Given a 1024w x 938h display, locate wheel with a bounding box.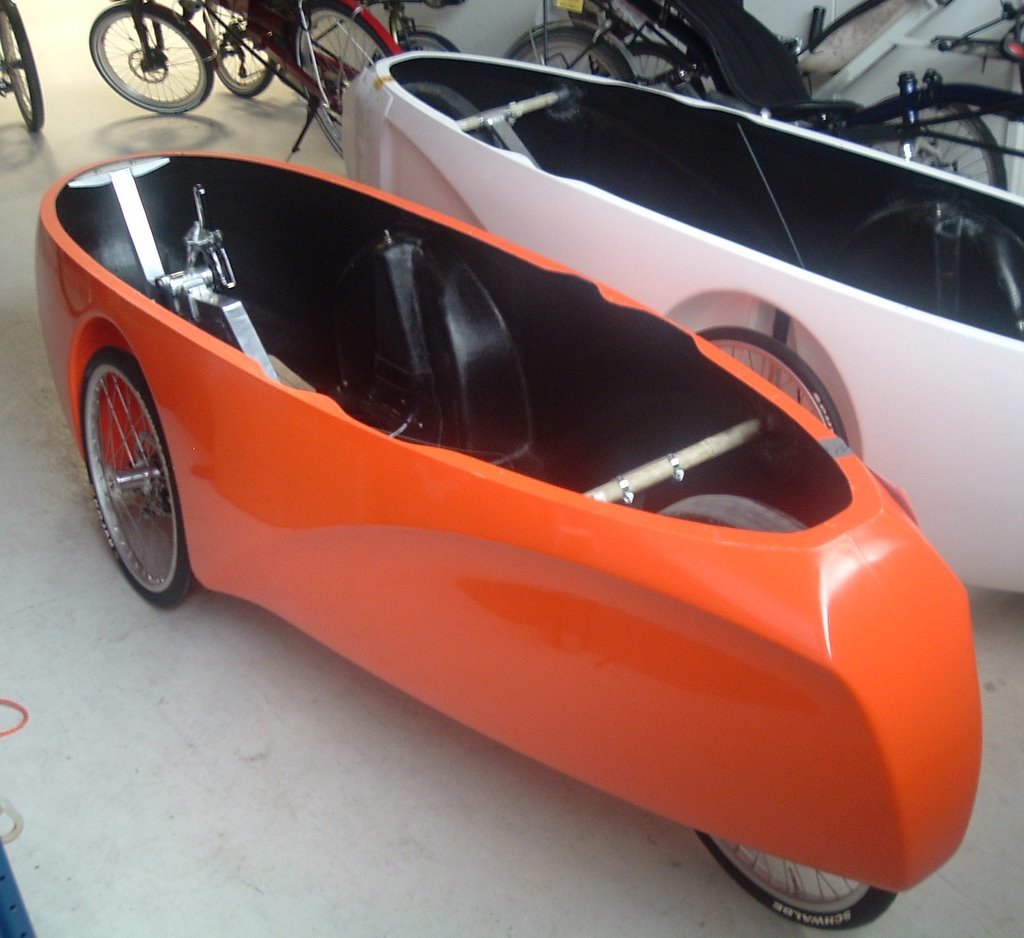
Located: <box>858,97,1011,195</box>.
